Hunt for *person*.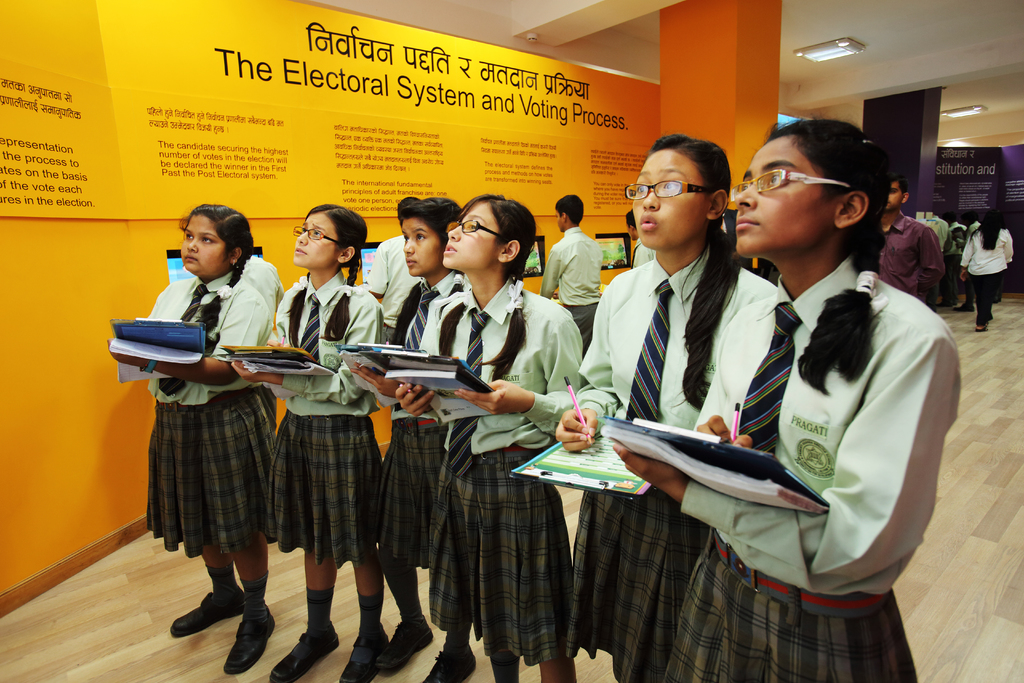
Hunted down at left=881, top=170, right=950, bottom=317.
